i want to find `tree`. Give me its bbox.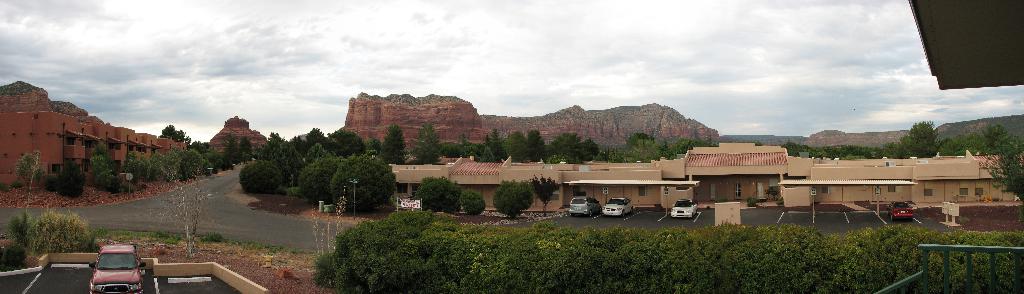
261/130/299/193.
